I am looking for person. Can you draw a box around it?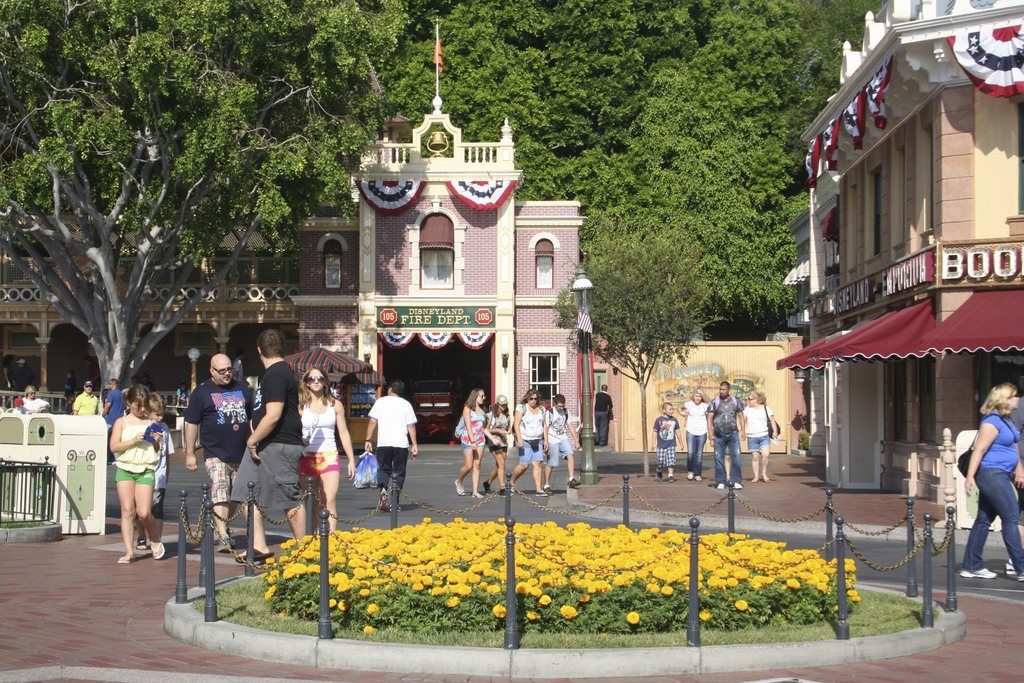
Sure, the bounding box is {"x1": 543, "y1": 395, "x2": 579, "y2": 497}.
